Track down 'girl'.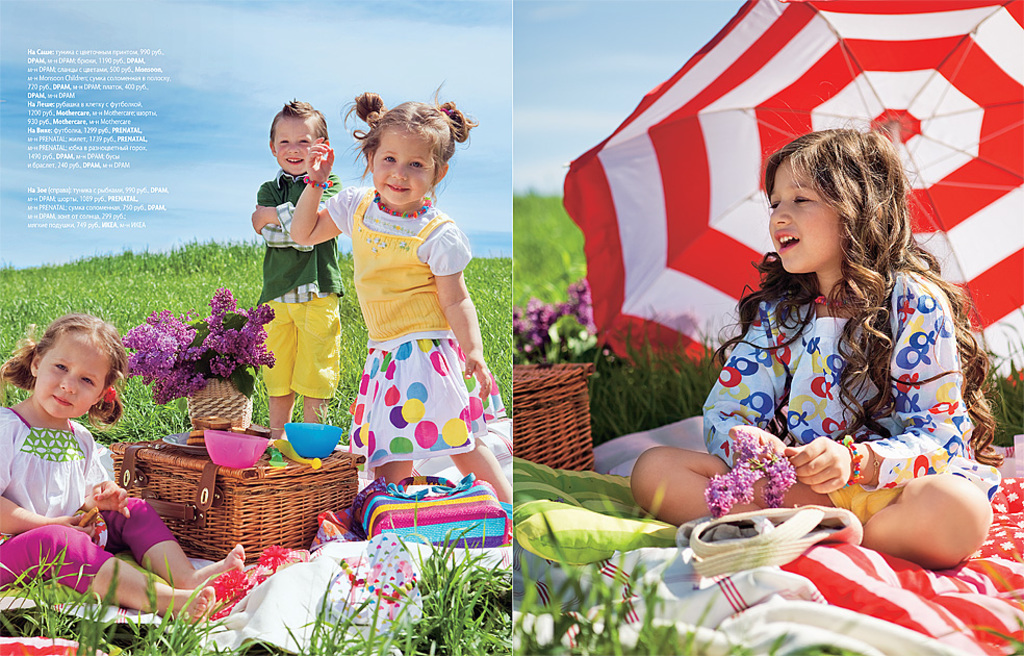
Tracked to select_region(0, 311, 247, 626).
